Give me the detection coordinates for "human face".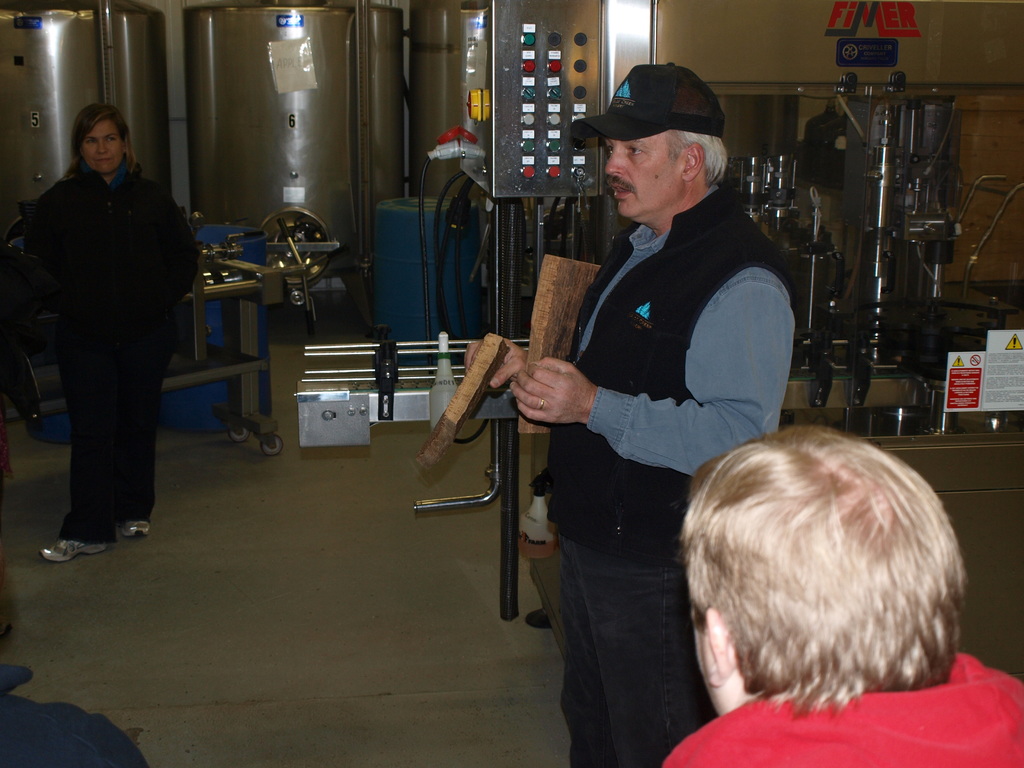
x1=692, y1=598, x2=716, y2=707.
